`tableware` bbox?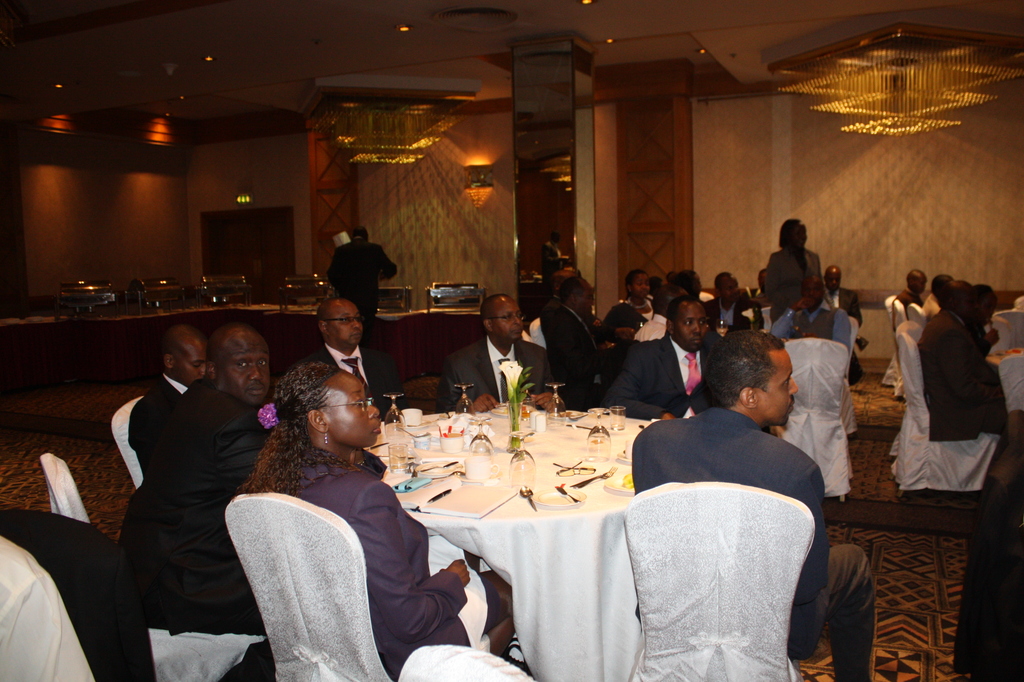
[left=388, top=434, right=410, bottom=476]
